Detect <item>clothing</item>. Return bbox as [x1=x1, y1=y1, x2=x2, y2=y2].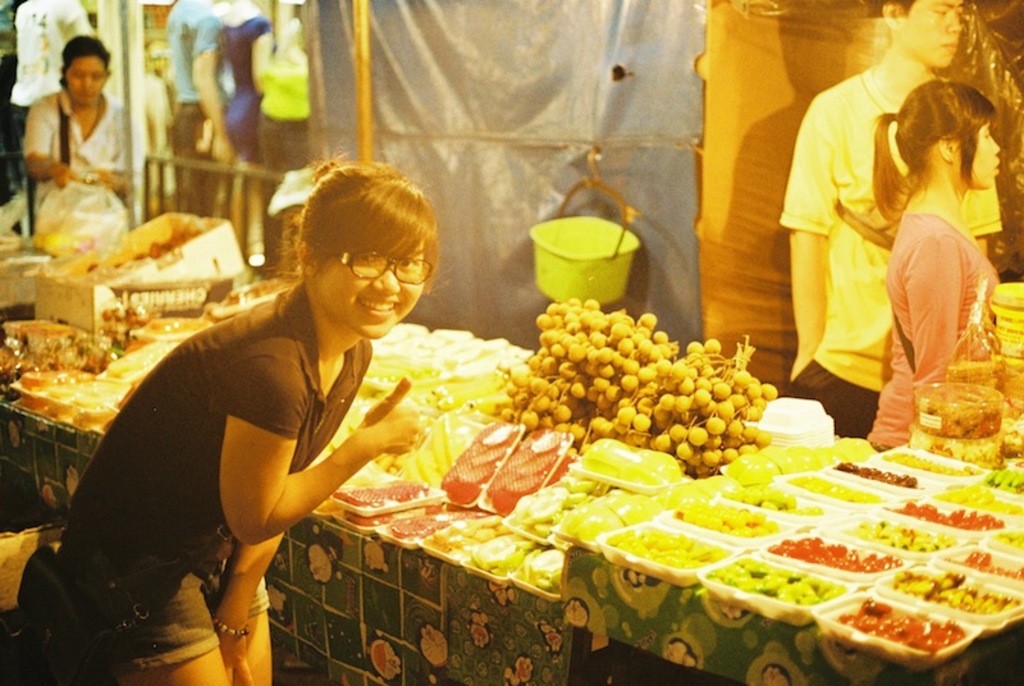
[x1=47, y1=282, x2=376, y2=685].
